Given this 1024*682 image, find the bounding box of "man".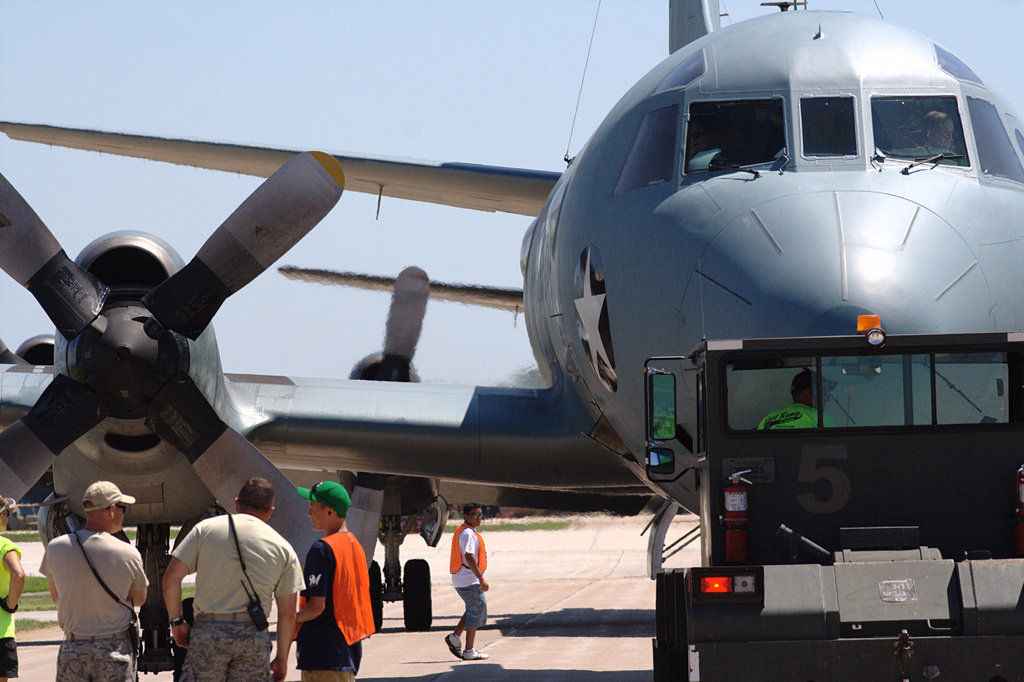
locate(33, 480, 151, 670).
